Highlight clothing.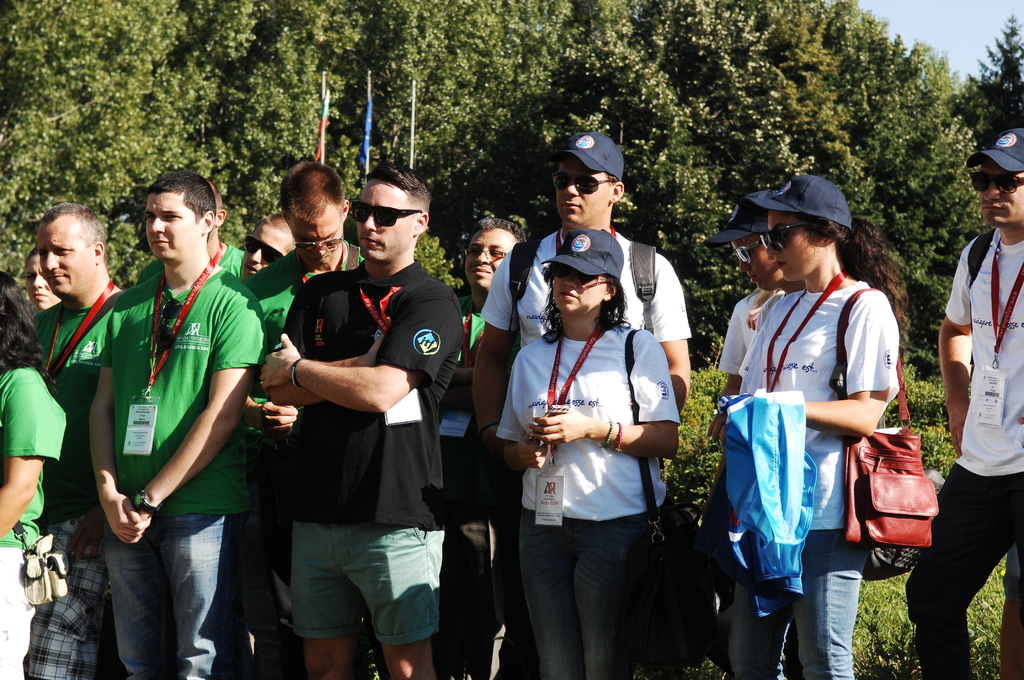
Highlighted region: <bbox>248, 260, 360, 435</bbox>.
